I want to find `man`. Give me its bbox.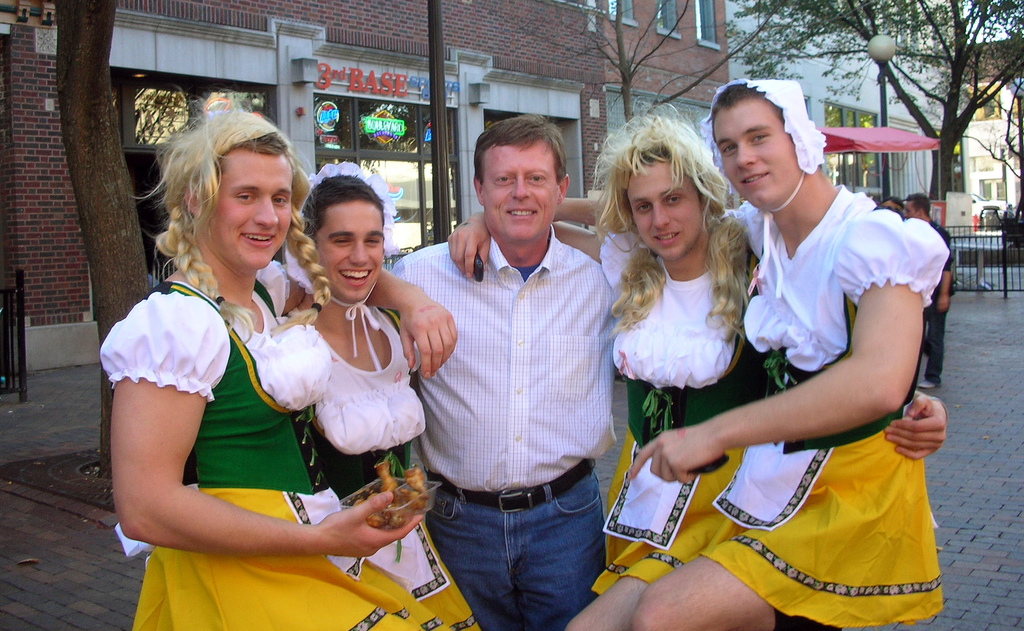
l=94, t=99, r=451, b=630.
